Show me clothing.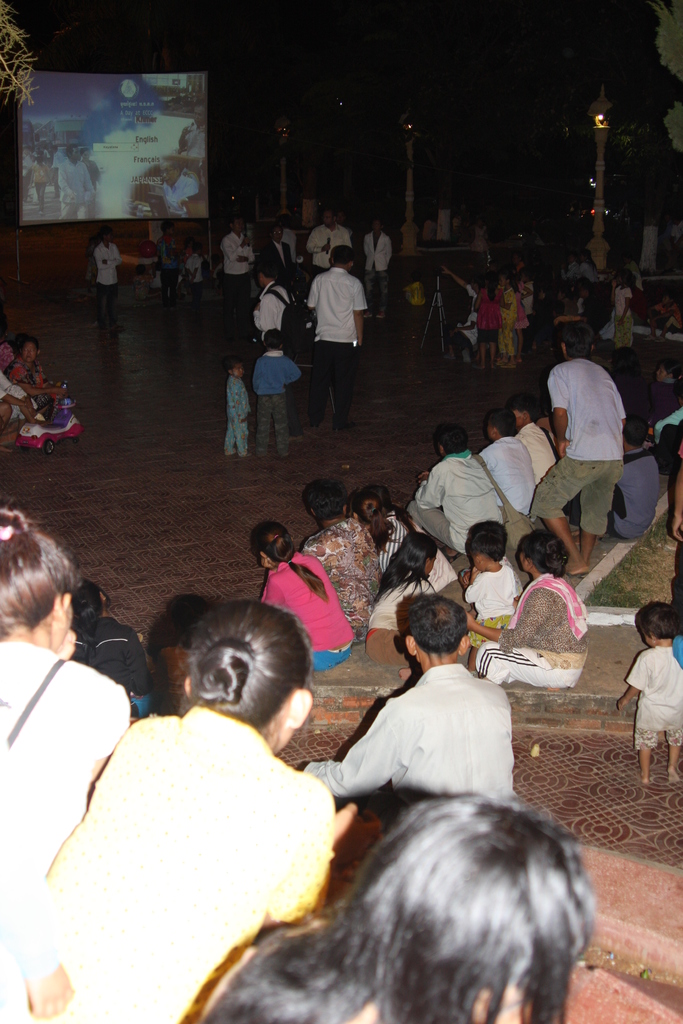
clothing is here: select_region(19, 153, 31, 198).
